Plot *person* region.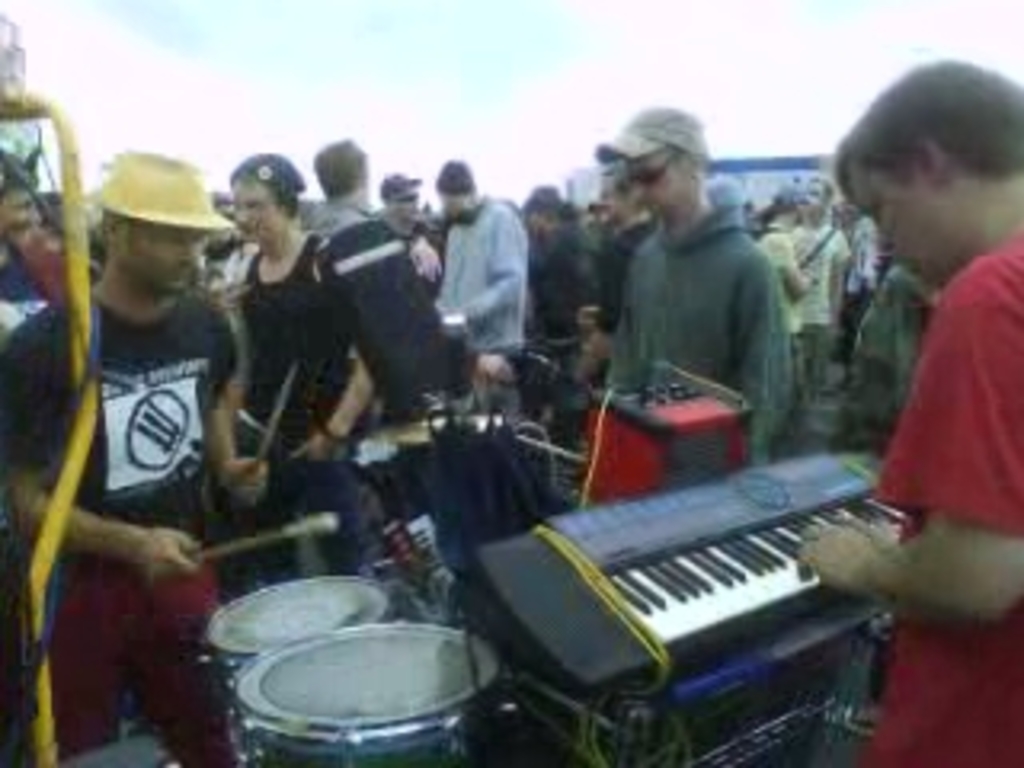
Plotted at [218, 157, 403, 579].
